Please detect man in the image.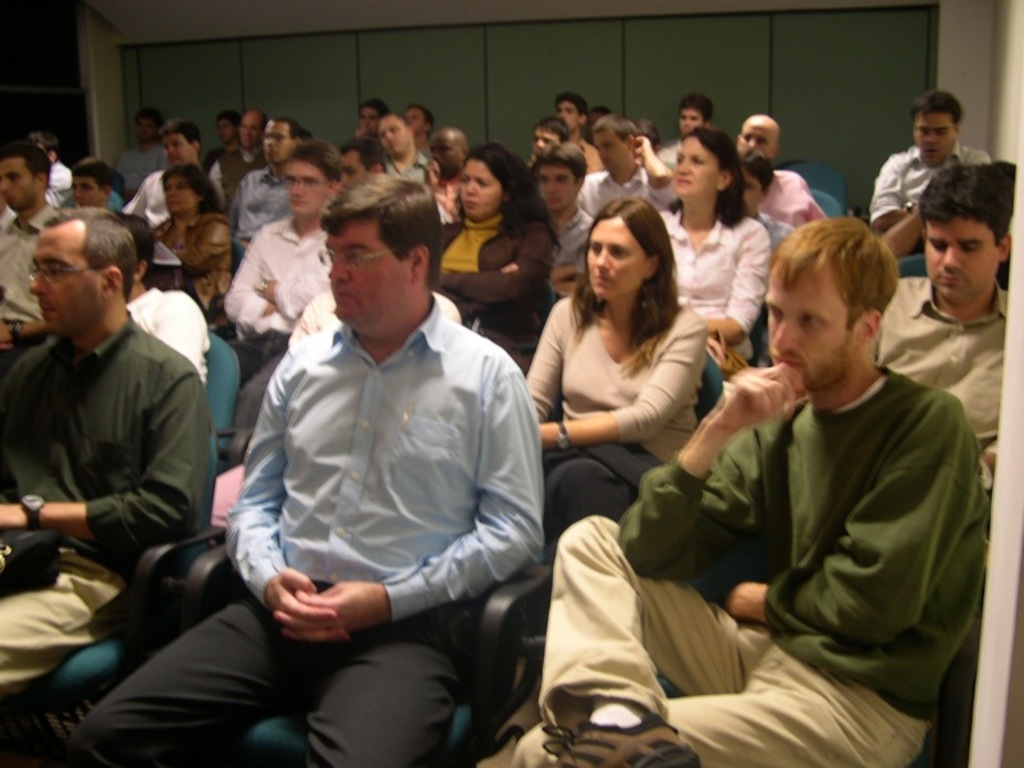
Rect(8, 192, 232, 682).
